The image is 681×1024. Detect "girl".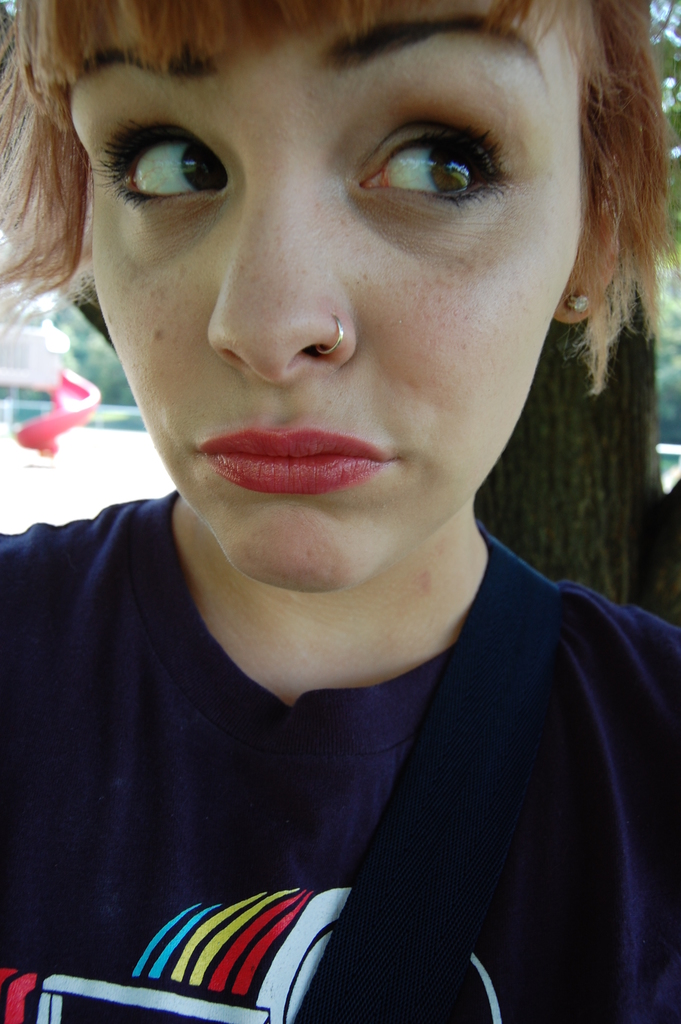
Detection: (1,0,680,1023).
